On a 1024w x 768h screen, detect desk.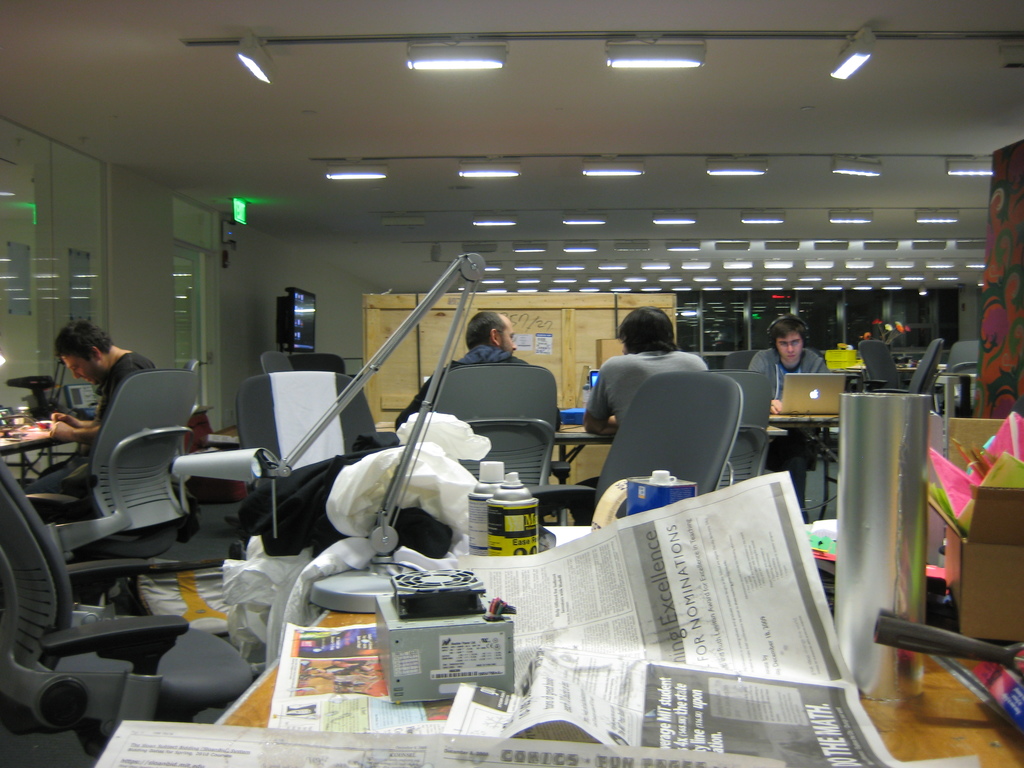
217 524 1023 767.
